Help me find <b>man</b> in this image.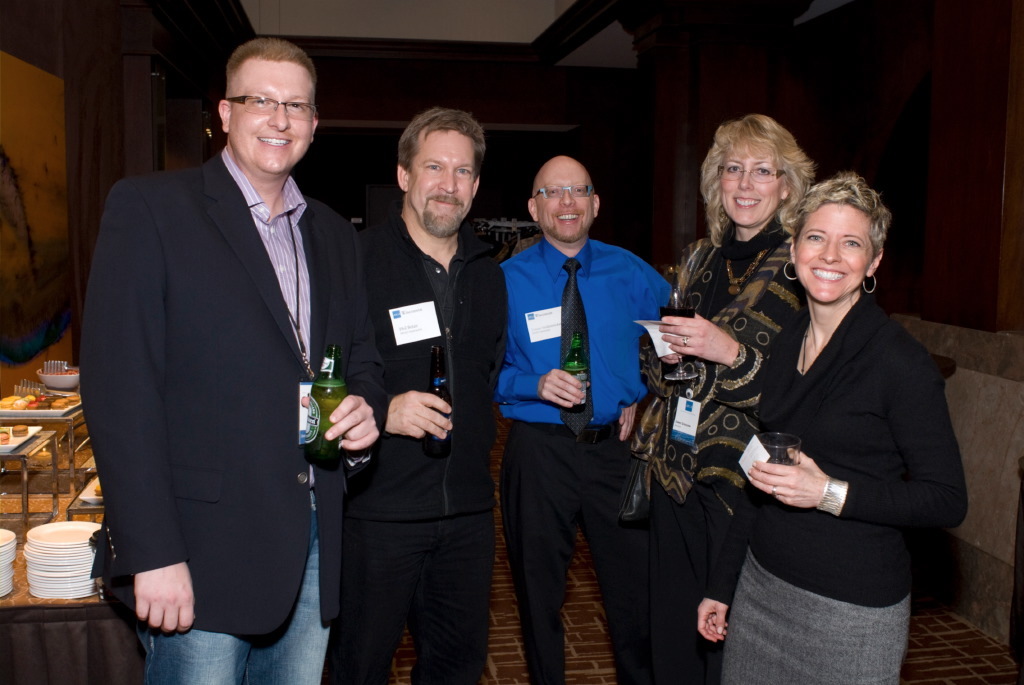
Found it: crop(82, 27, 370, 683).
